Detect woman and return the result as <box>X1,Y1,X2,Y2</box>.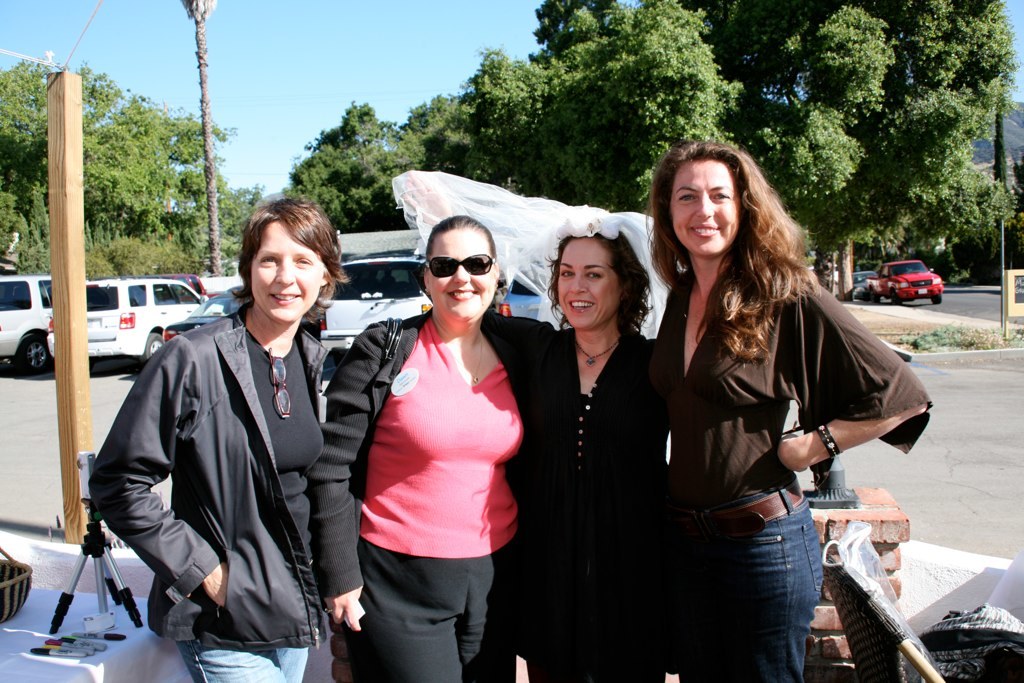
<box>89,199,347,682</box>.
